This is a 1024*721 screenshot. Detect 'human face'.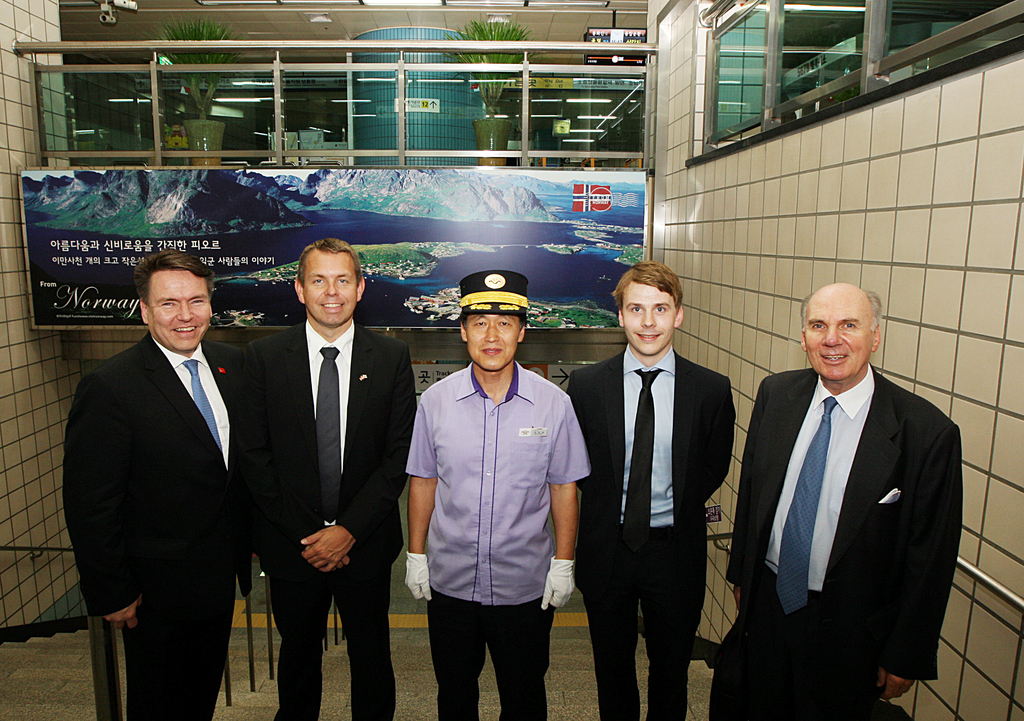
[left=149, top=264, right=205, bottom=357].
